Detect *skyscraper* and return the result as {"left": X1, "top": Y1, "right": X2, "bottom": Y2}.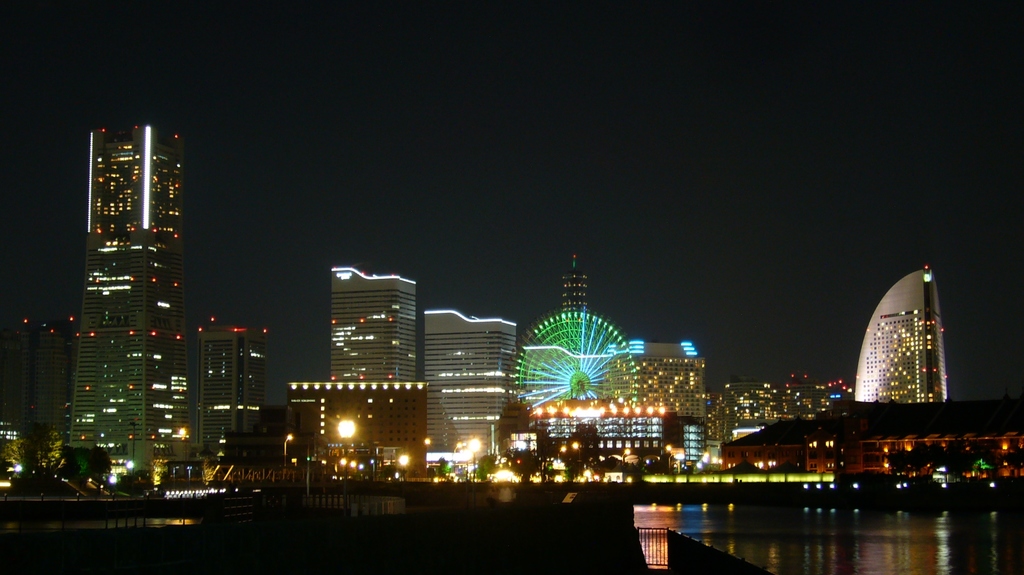
{"left": 422, "top": 304, "right": 515, "bottom": 473}.
